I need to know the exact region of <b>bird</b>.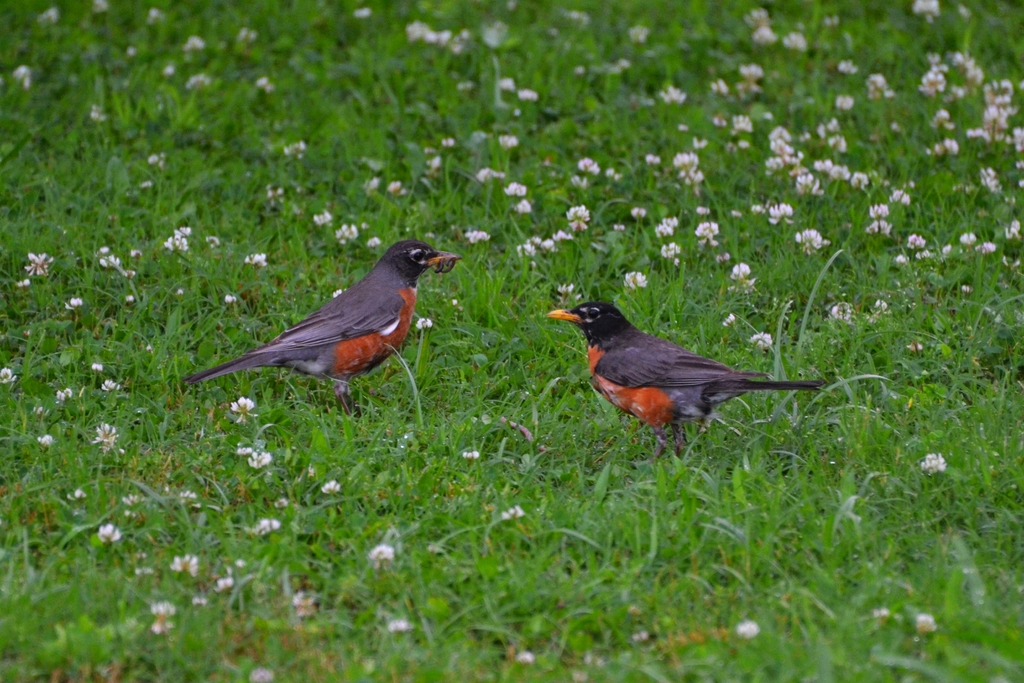
Region: x1=187 y1=239 x2=465 y2=419.
